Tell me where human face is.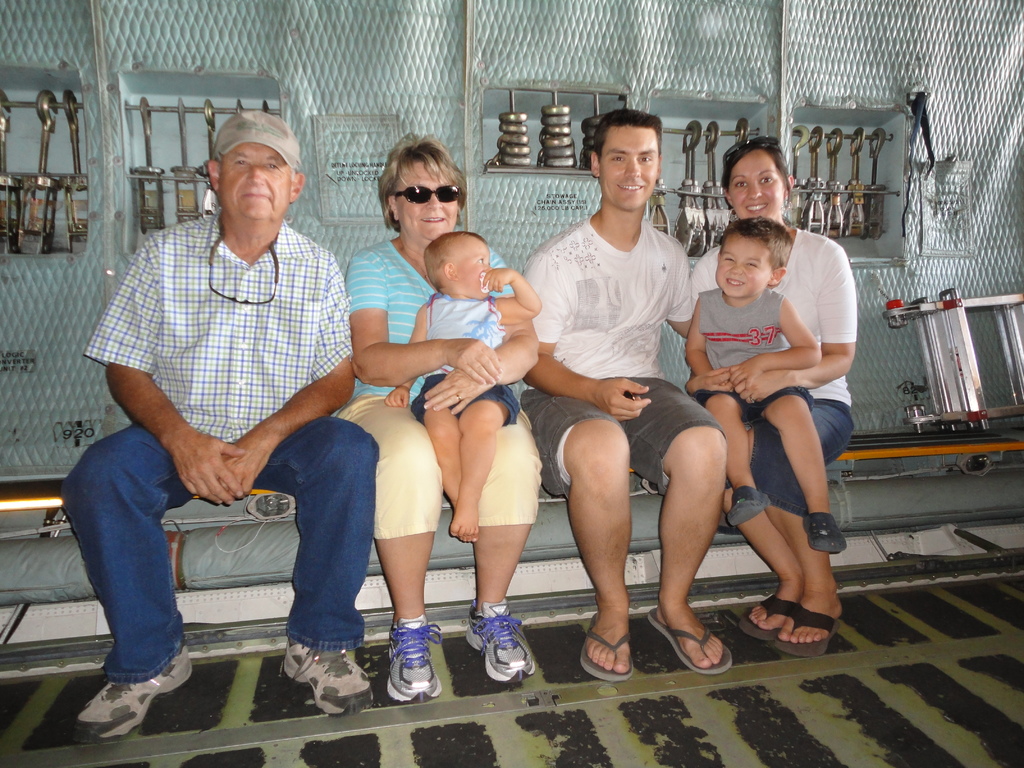
human face is at [x1=219, y1=143, x2=289, y2=218].
